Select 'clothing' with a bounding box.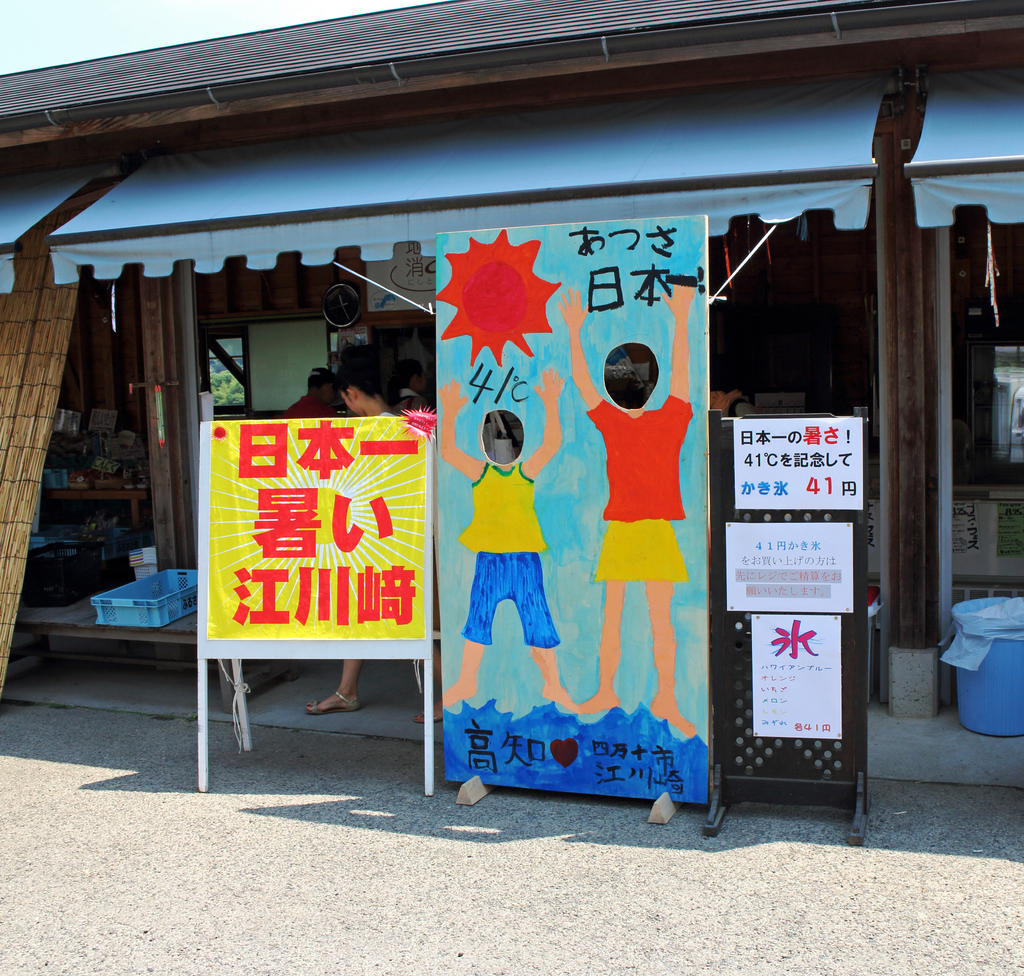
<region>453, 460, 561, 646</region>.
